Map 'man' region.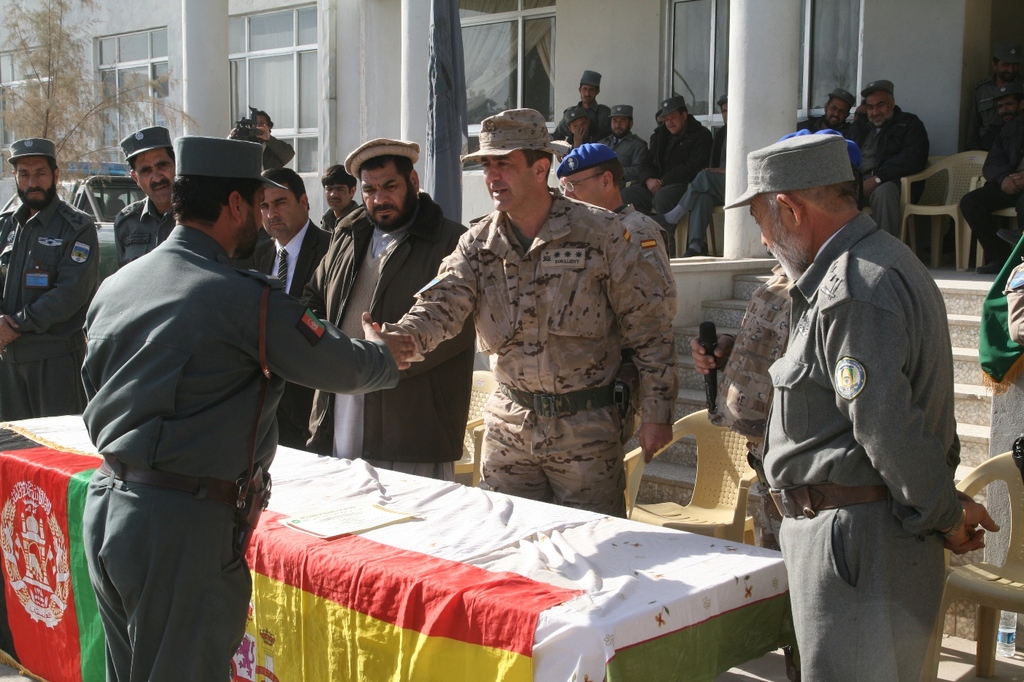
Mapped to bbox(300, 136, 475, 480).
